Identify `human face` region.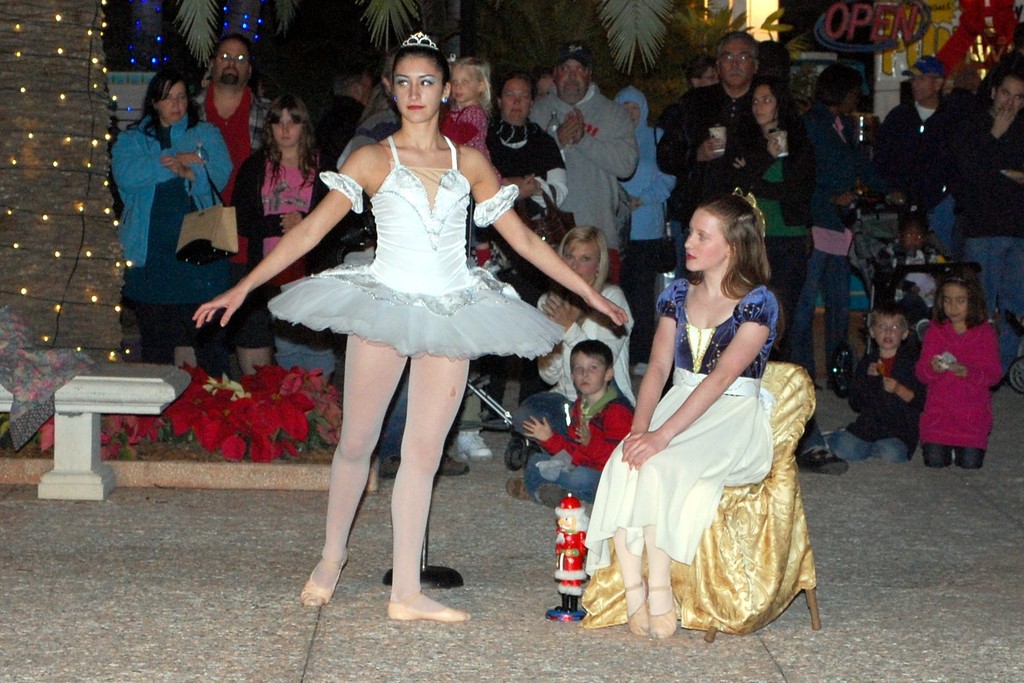
Region: locate(751, 81, 774, 122).
